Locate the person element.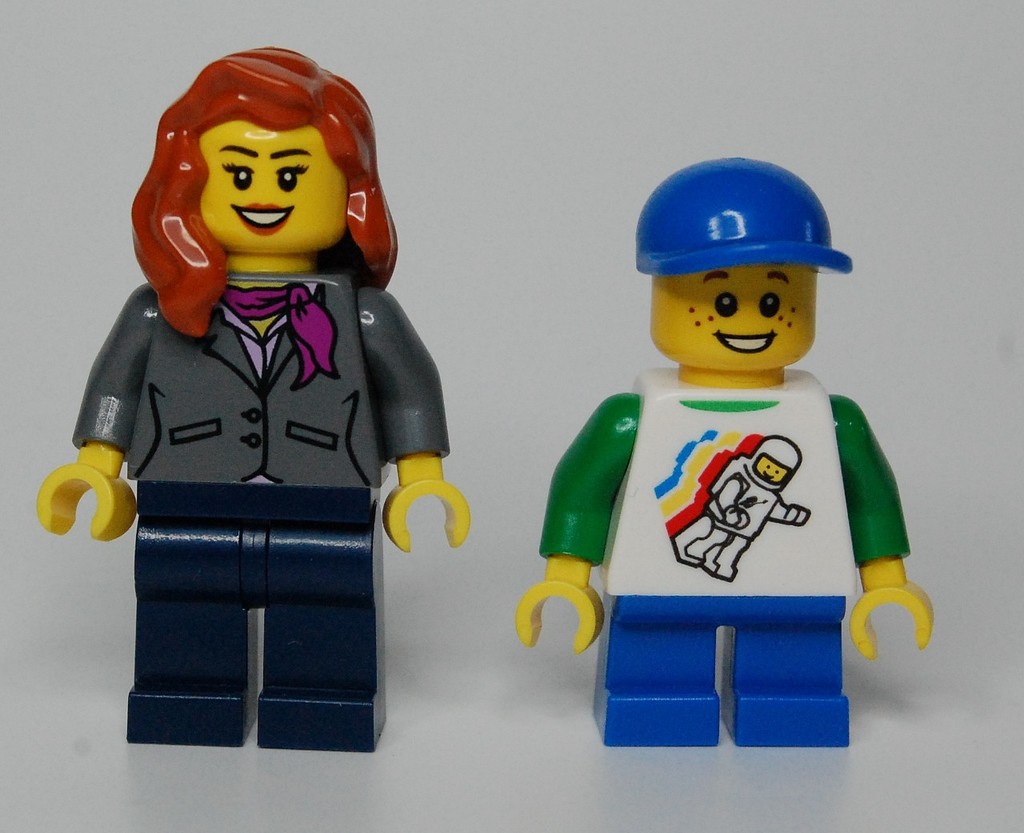
Element bbox: [x1=37, y1=44, x2=470, y2=752].
